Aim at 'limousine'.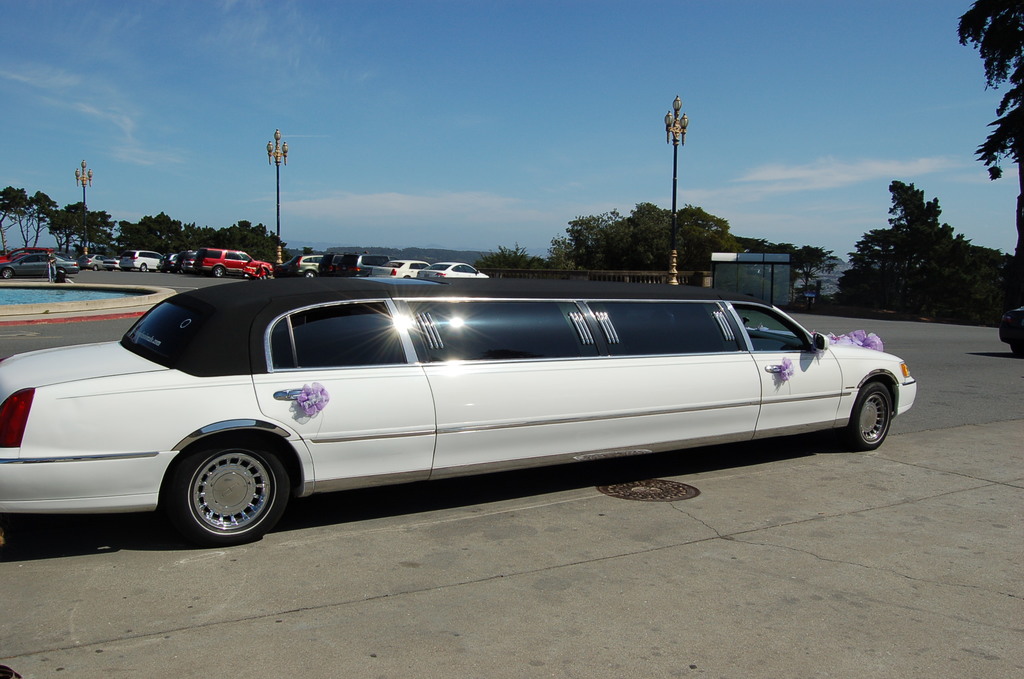
Aimed at [left=0, top=278, right=917, bottom=546].
